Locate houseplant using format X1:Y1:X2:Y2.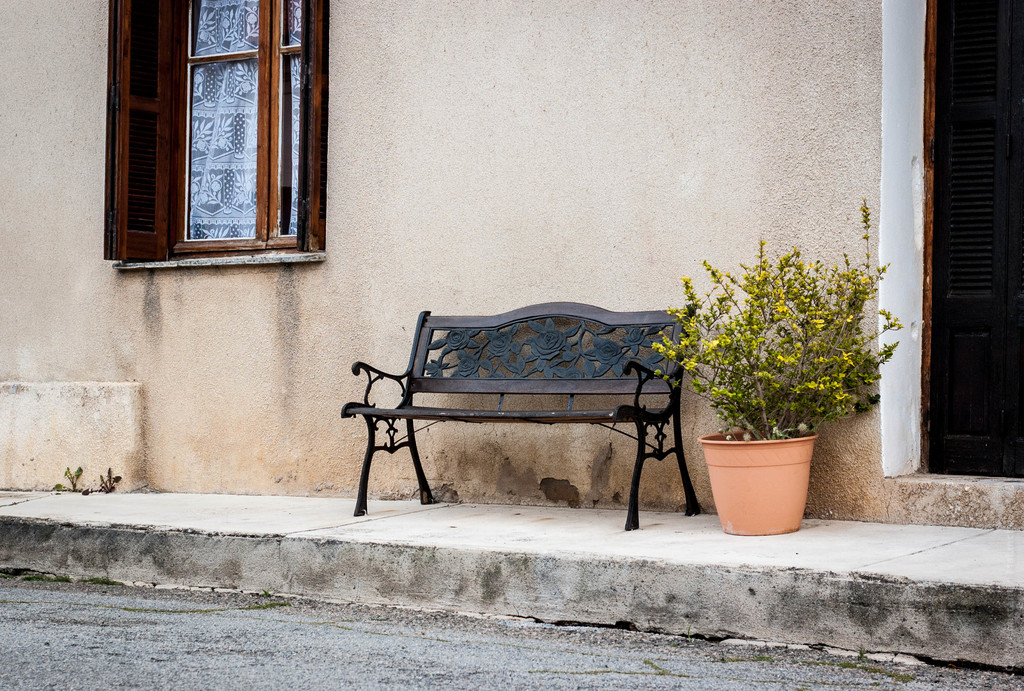
648:195:904:541.
